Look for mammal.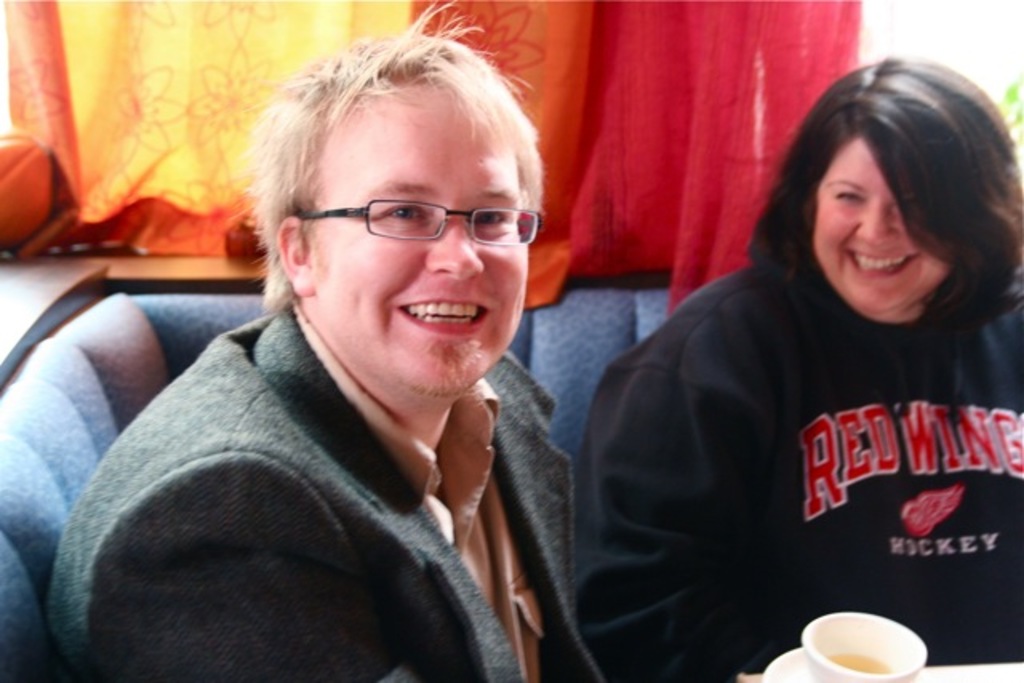
Found: 574 51 1022 681.
